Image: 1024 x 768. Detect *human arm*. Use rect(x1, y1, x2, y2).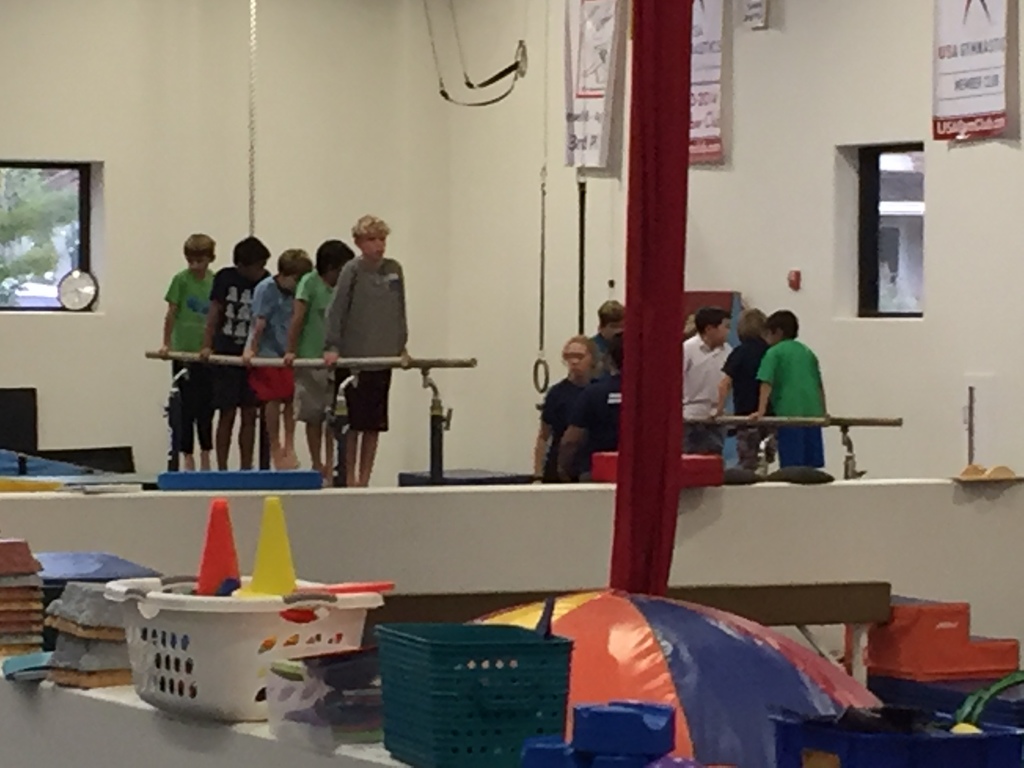
rect(525, 379, 554, 484).
